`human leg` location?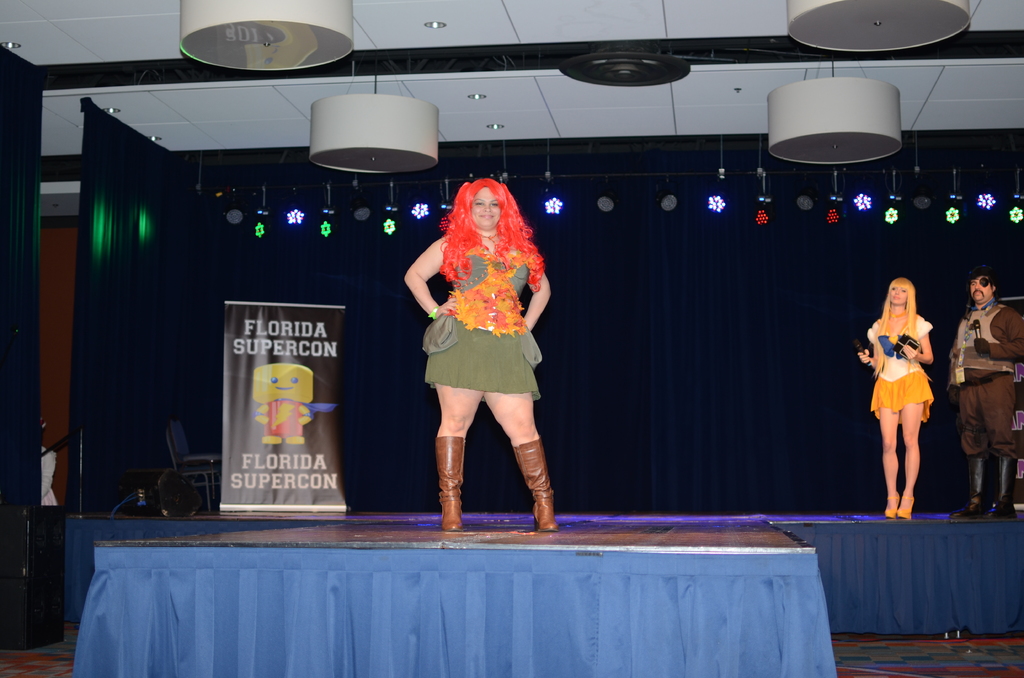
rect(994, 383, 1012, 517)
